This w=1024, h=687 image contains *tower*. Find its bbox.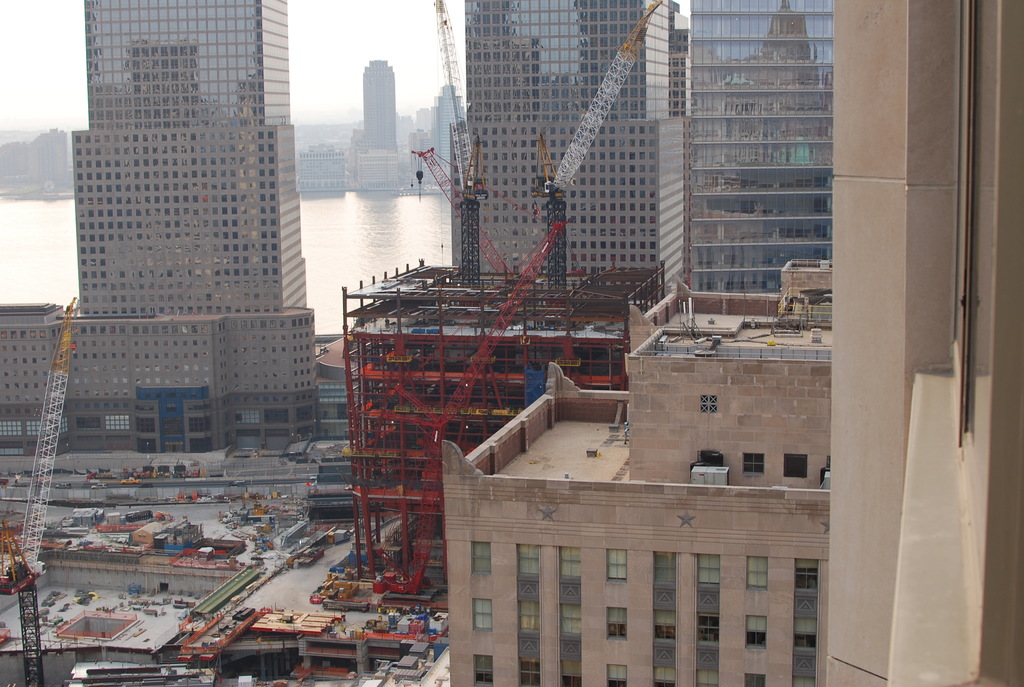
(351,55,408,156).
